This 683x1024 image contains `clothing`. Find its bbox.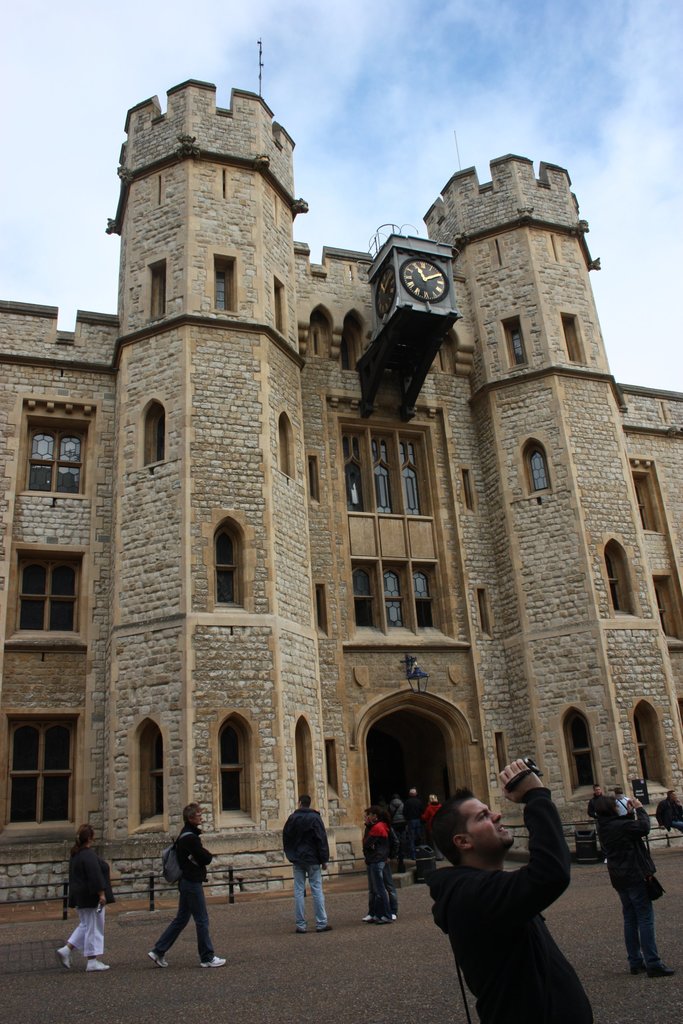
[366, 817, 391, 918].
